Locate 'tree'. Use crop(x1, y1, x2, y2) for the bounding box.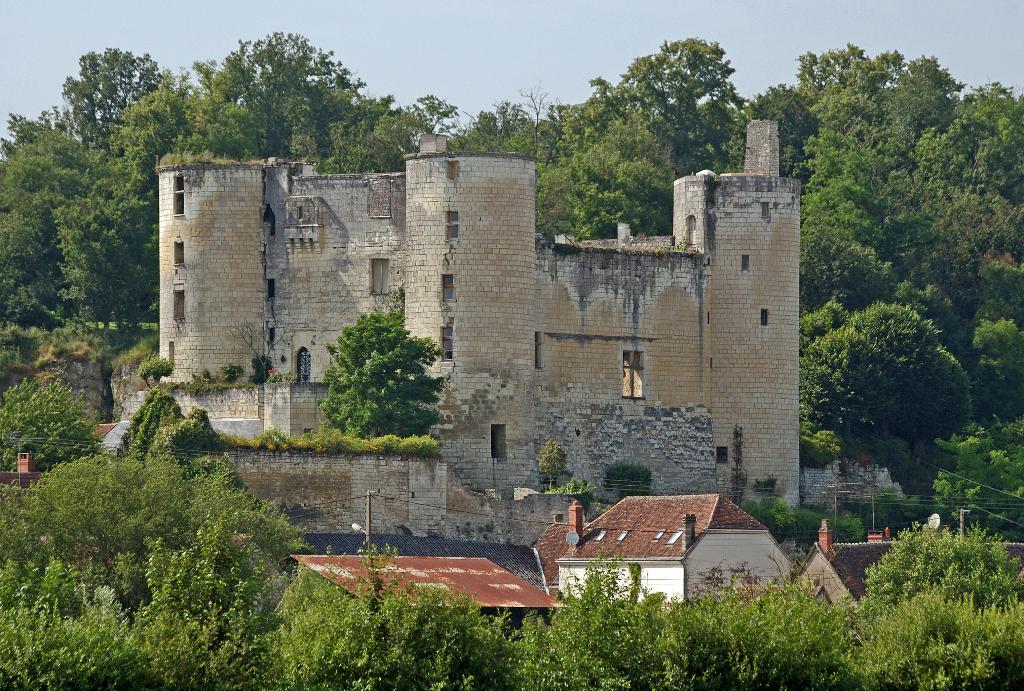
crop(0, 381, 98, 465).
